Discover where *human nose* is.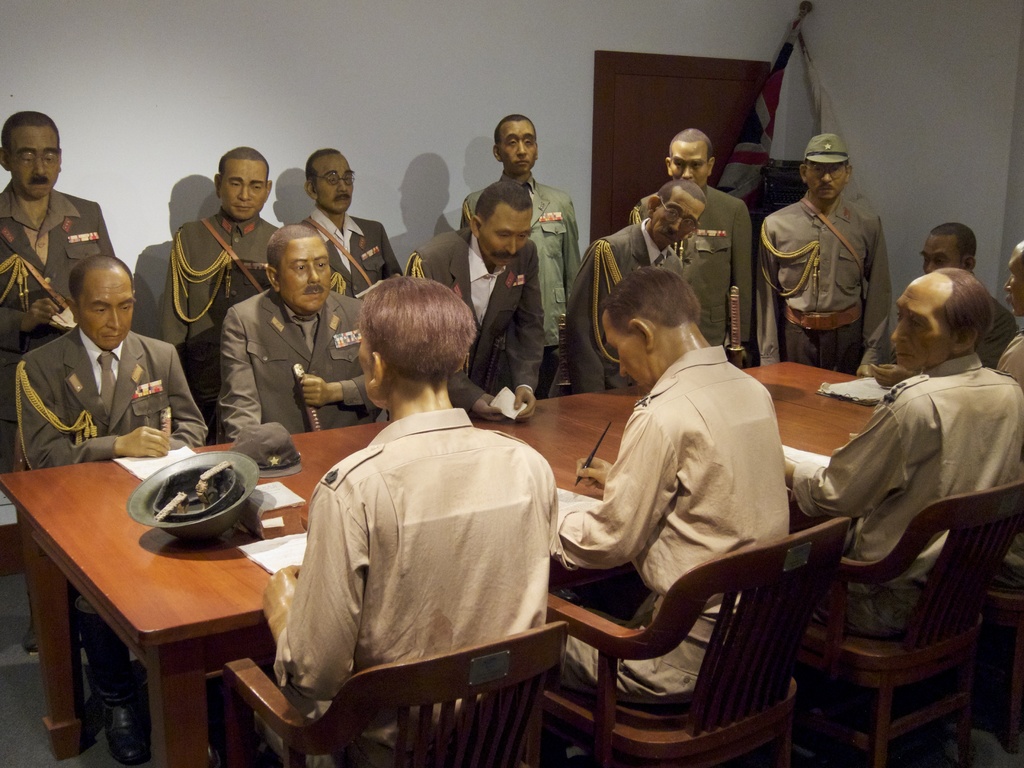
Discovered at [308,265,321,287].
